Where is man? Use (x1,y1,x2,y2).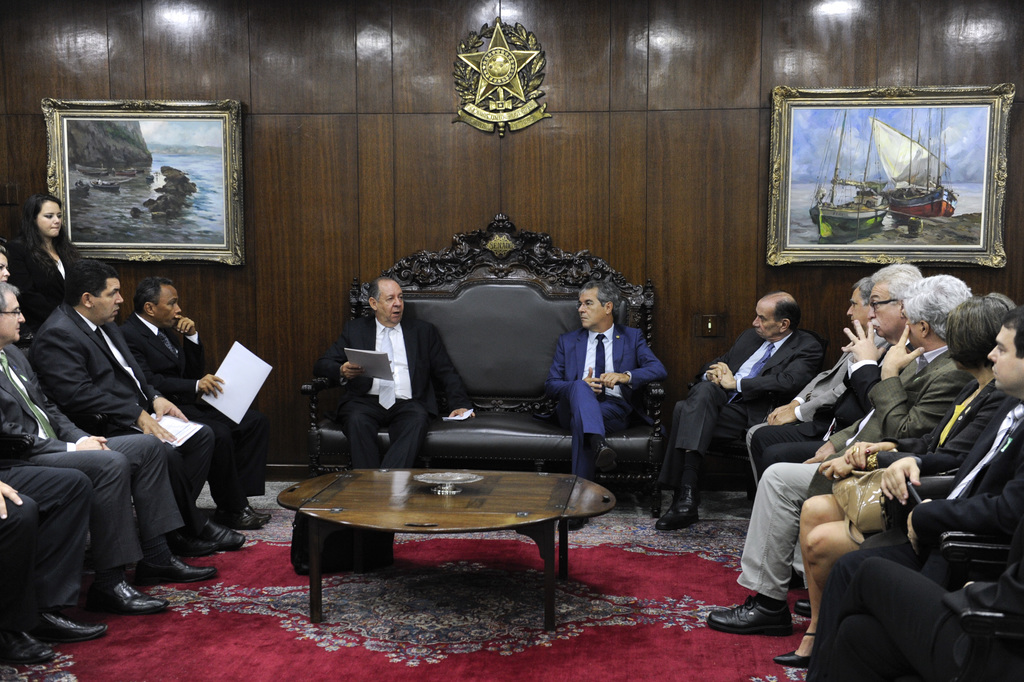
(653,297,819,532).
